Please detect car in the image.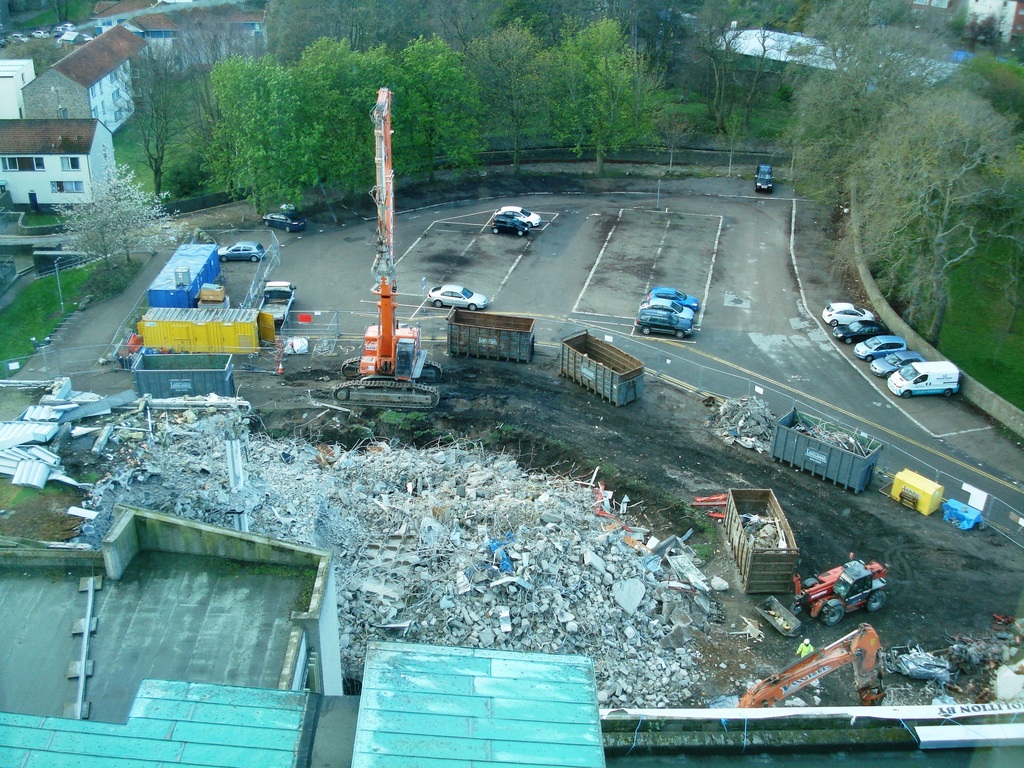
(left=637, top=298, right=696, bottom=324).
